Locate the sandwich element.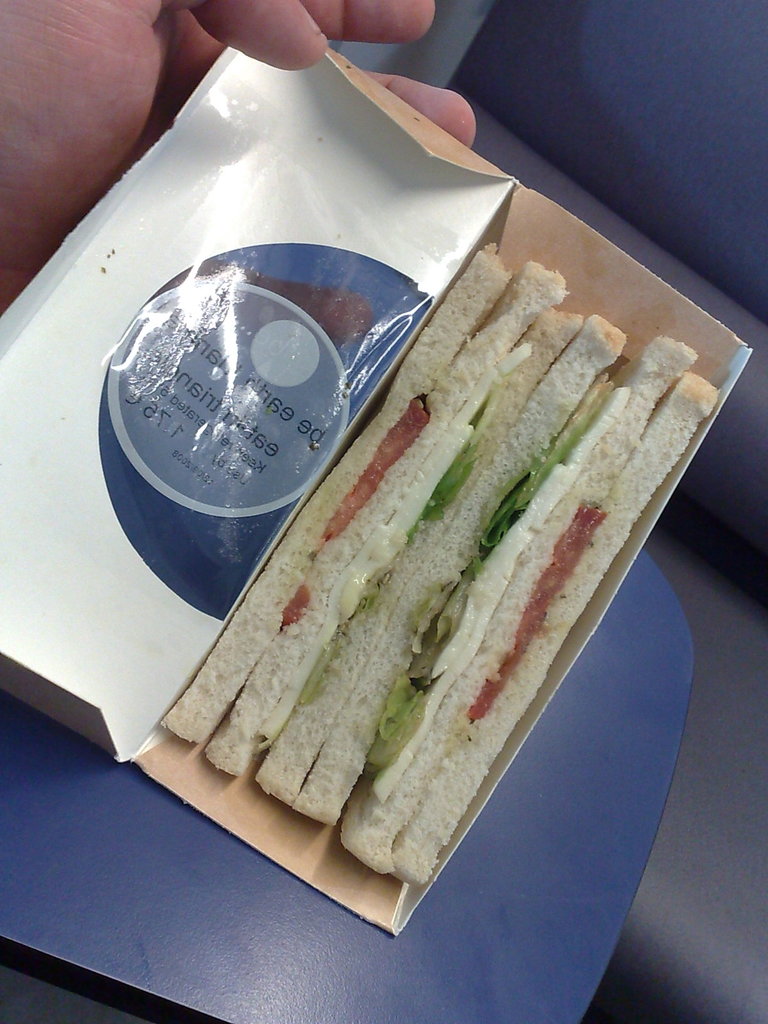
Element bbox: (160, 253, 718, 890).
